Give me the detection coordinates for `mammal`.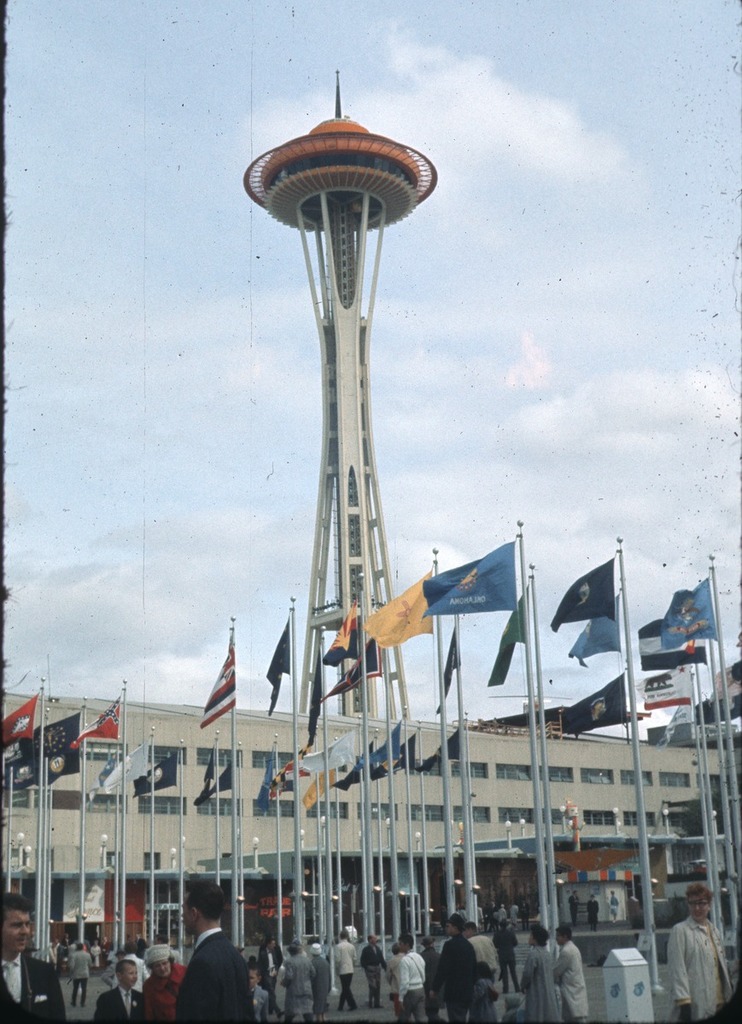
bbox=[473, 957, 498, 1022].
